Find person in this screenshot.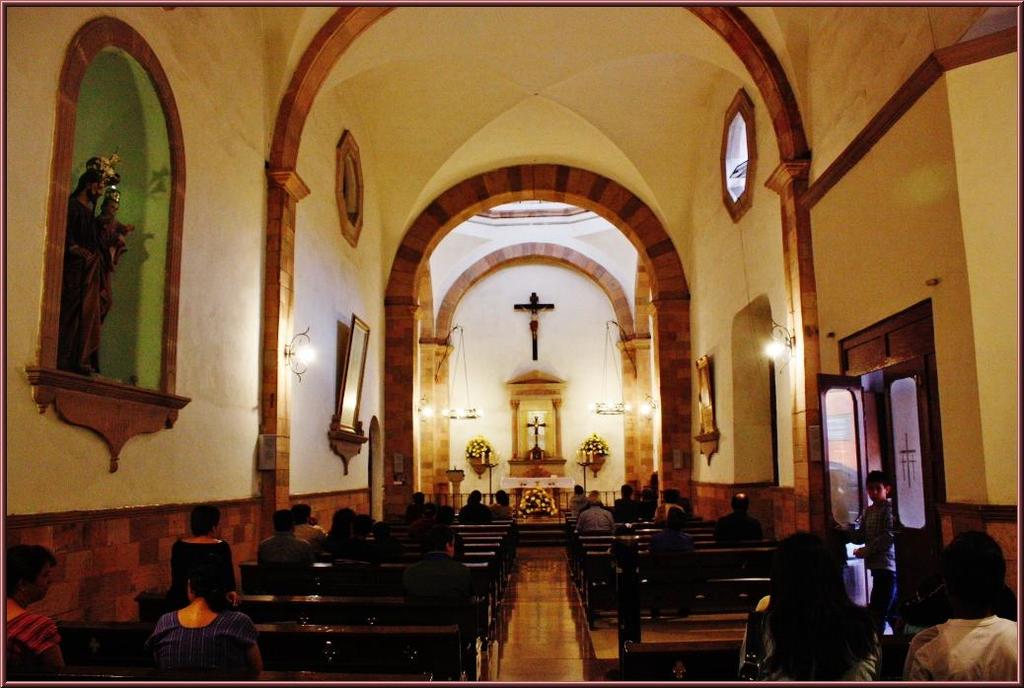
The bounding box for person is crop(144, 556, 258, 669).
